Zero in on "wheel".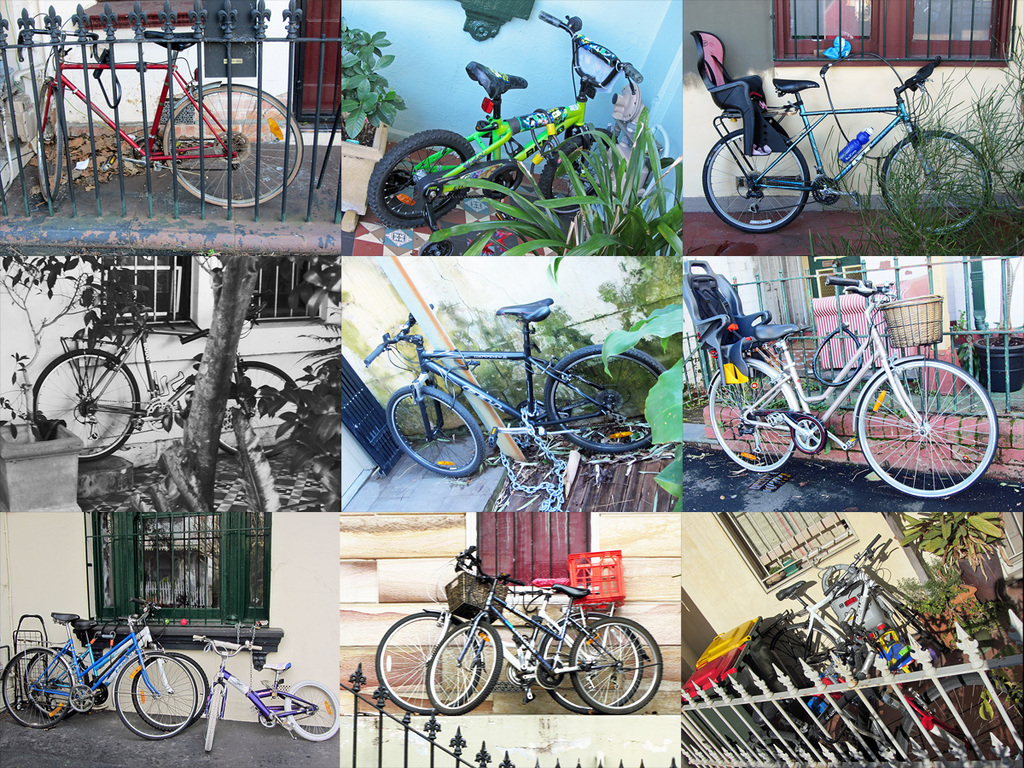
Zeroed in: x1=879 y1=127 x2=992 y2=238.
